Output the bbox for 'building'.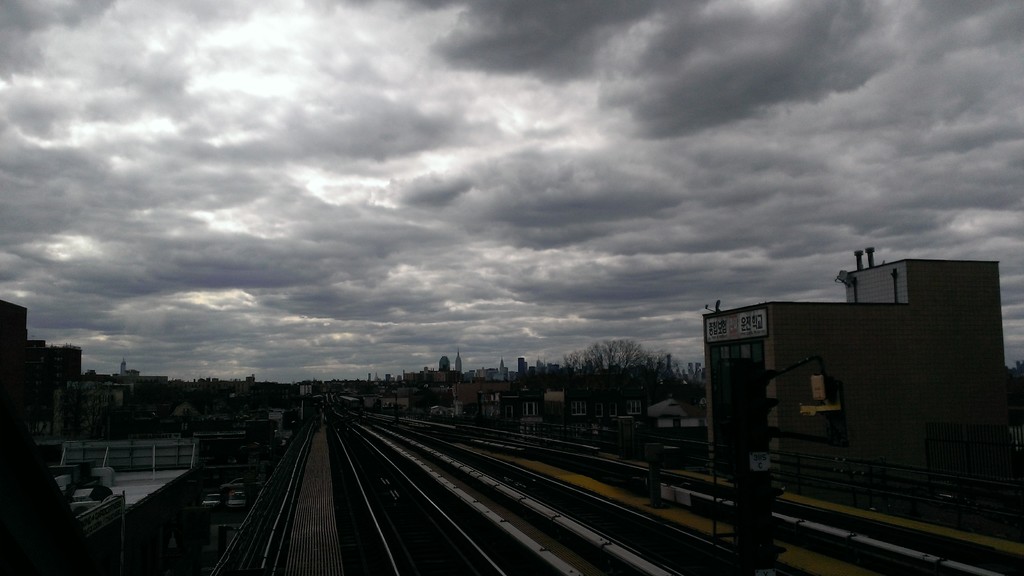
0 298 76 434.
